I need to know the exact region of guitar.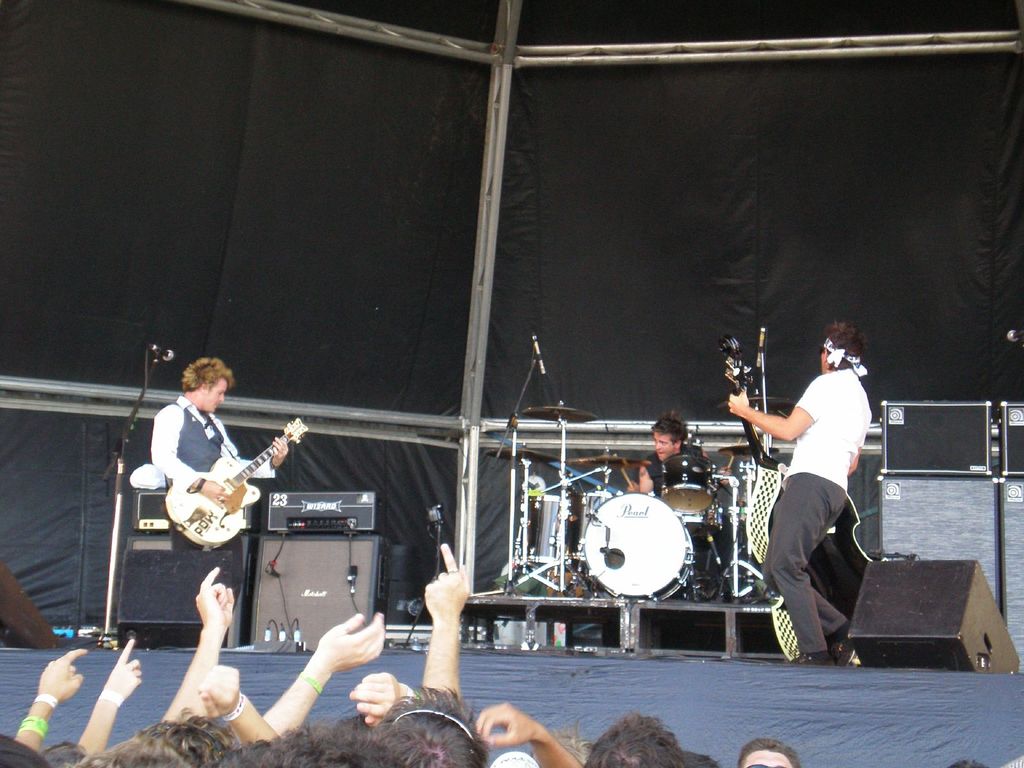
Region: box=[164, 413, 312, 545].
